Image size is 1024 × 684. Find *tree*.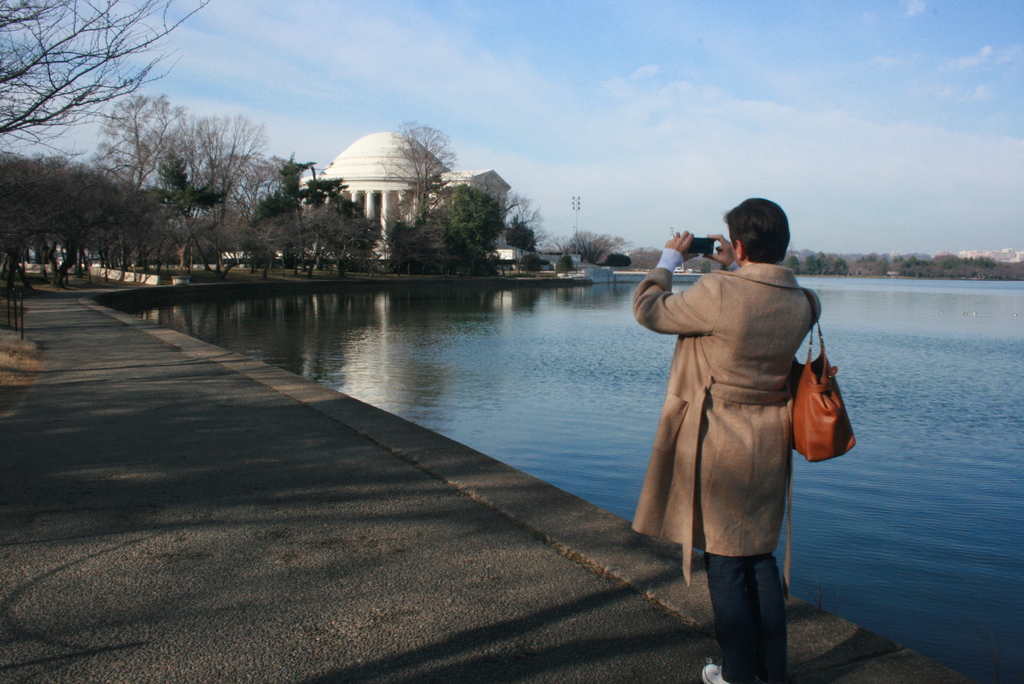
[509,195,544,236].
